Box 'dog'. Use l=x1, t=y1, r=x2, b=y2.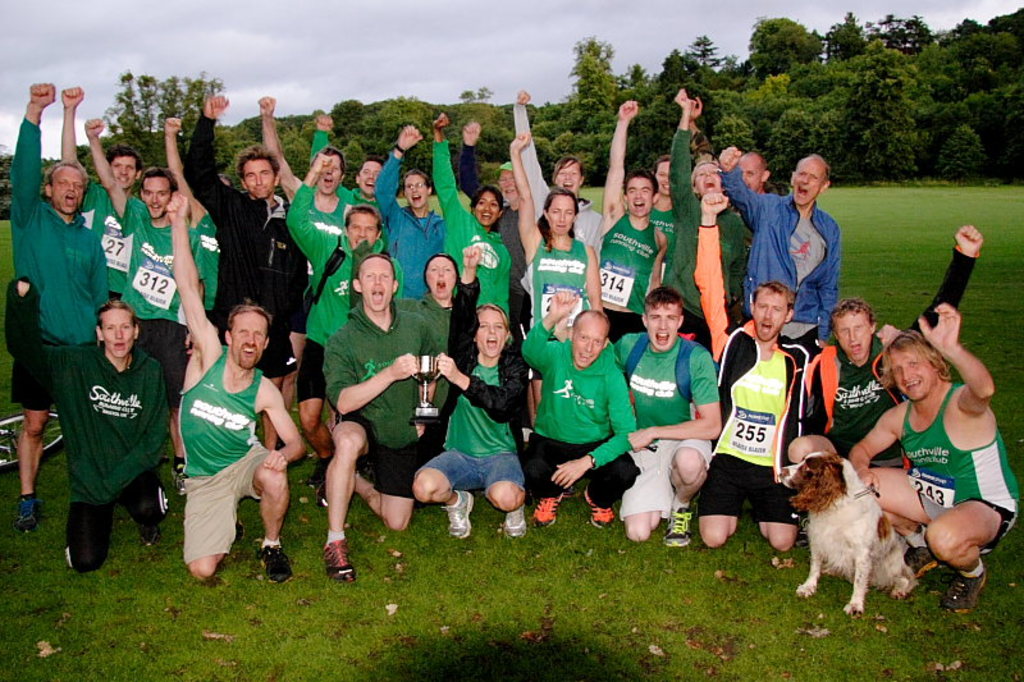
l=772, t=449, r=923, b=622.
